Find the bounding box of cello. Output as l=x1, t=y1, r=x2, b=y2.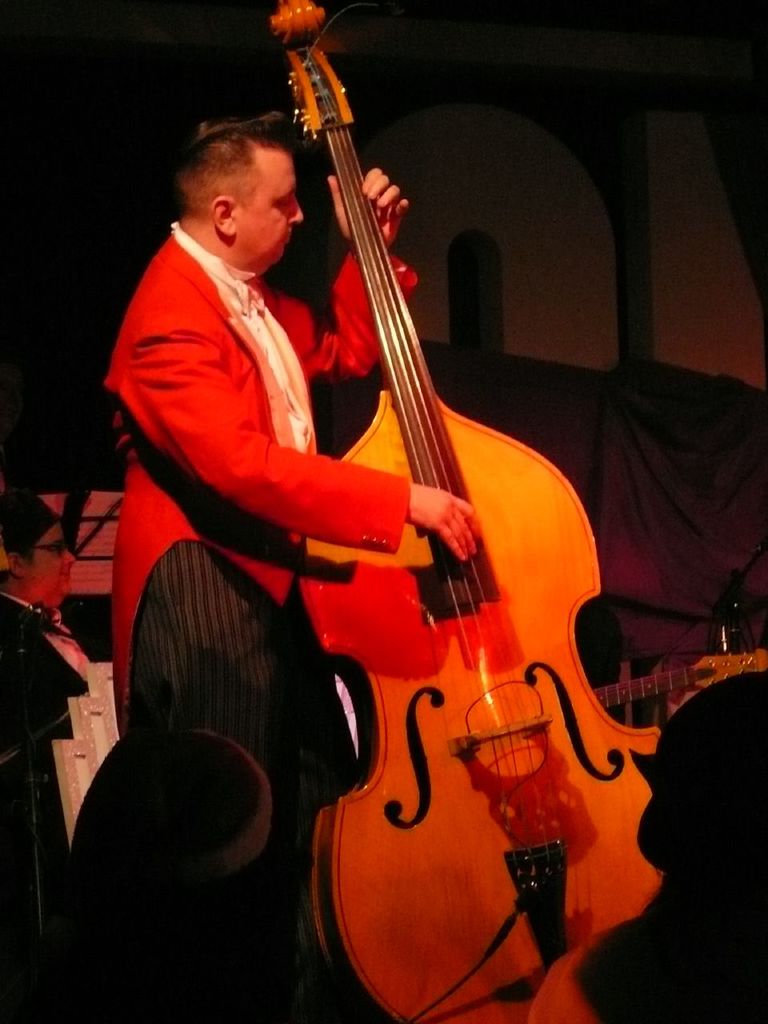
l=265, t=0, r=663, b=1023.
